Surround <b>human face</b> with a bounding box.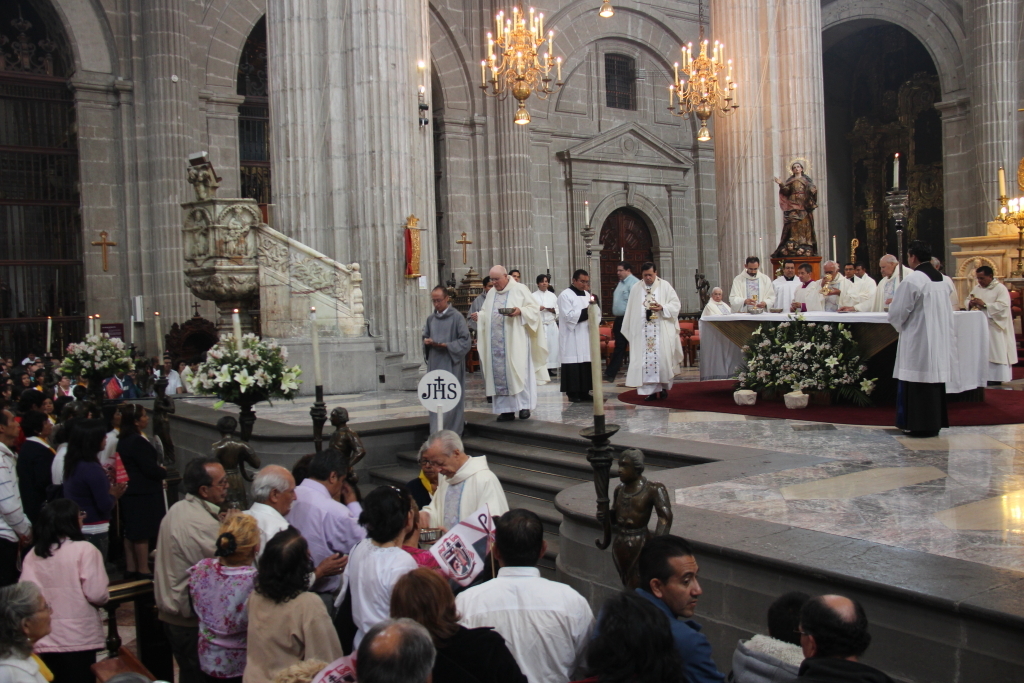
783/261/794/278.
